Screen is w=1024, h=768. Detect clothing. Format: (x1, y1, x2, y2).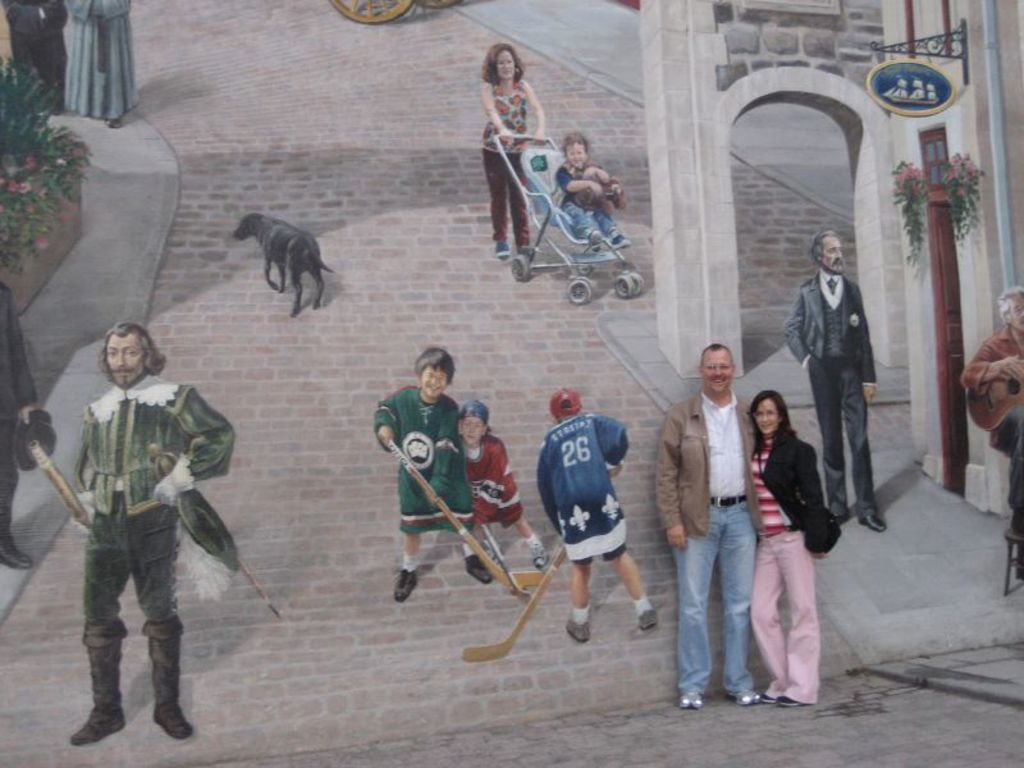
(461, 435, 525, 527).
